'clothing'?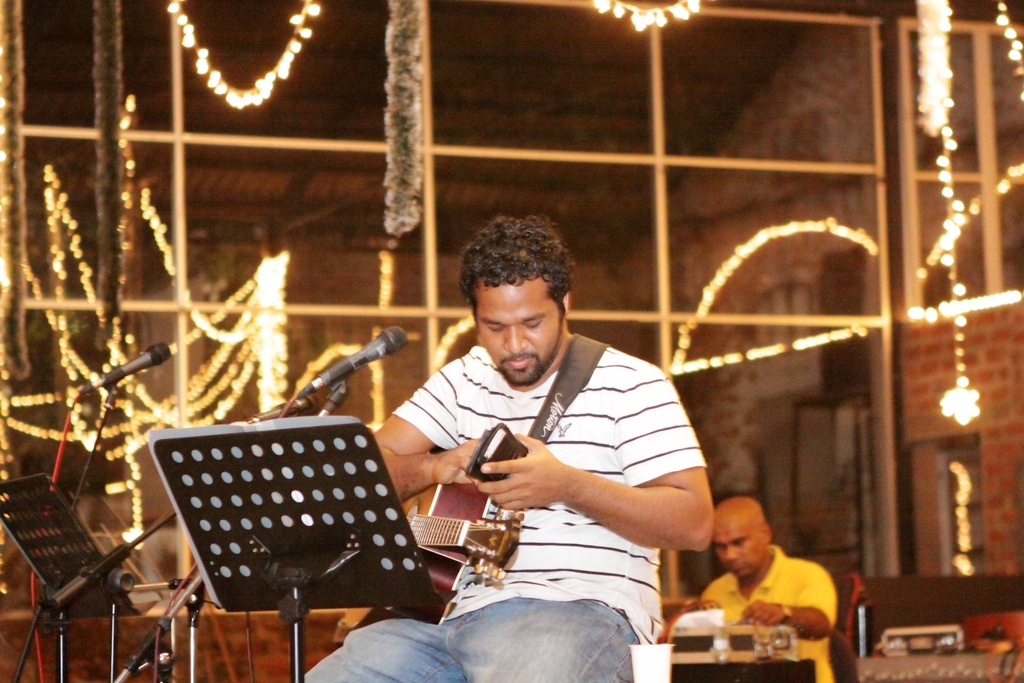
bbox=(291, 352, 722, 682)
